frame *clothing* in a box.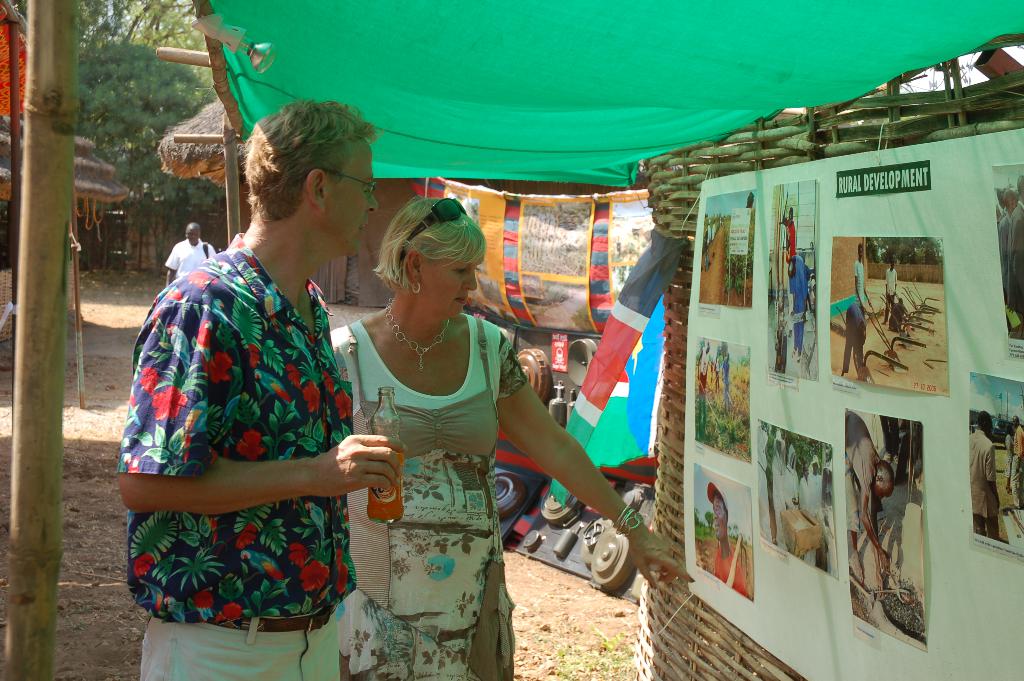
l=151, t=197, r=372, b=668.
